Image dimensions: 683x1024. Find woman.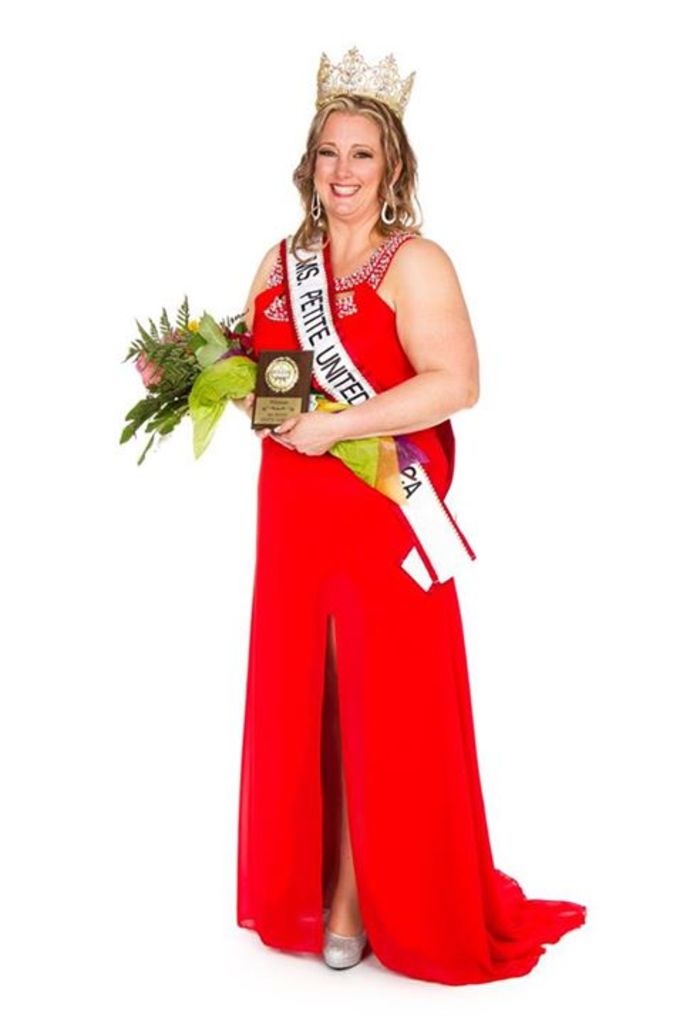
x1=179, y1=87, x2=544, y2=977.
